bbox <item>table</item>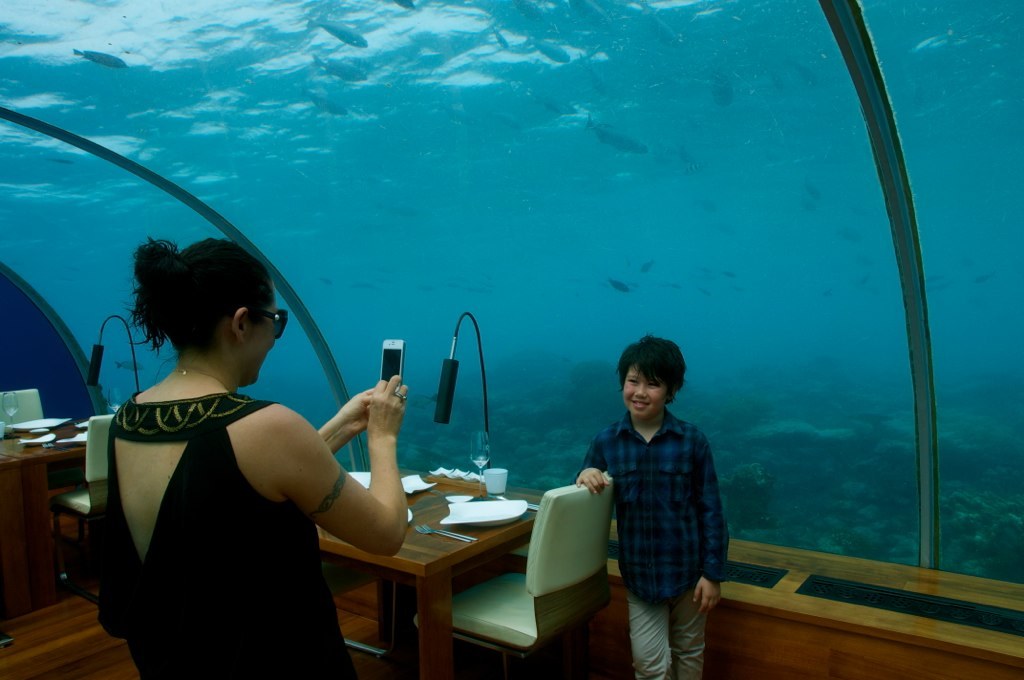
Rect(317, 474, 539, 676)
